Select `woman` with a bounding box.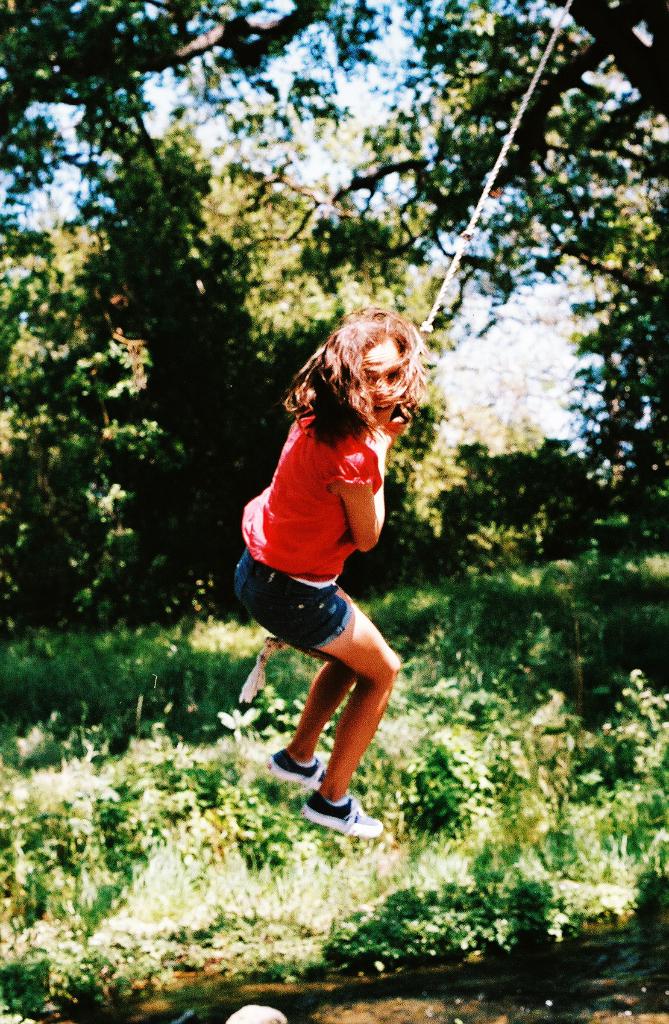
bbox=[219, 300, 437, 842].
